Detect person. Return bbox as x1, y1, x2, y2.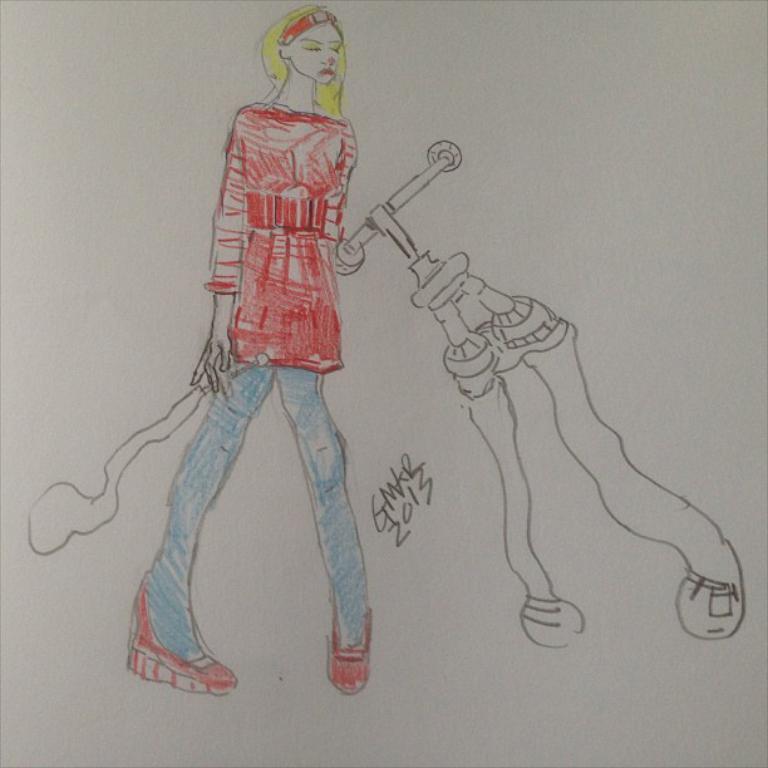
117, 6, 387, 688.
